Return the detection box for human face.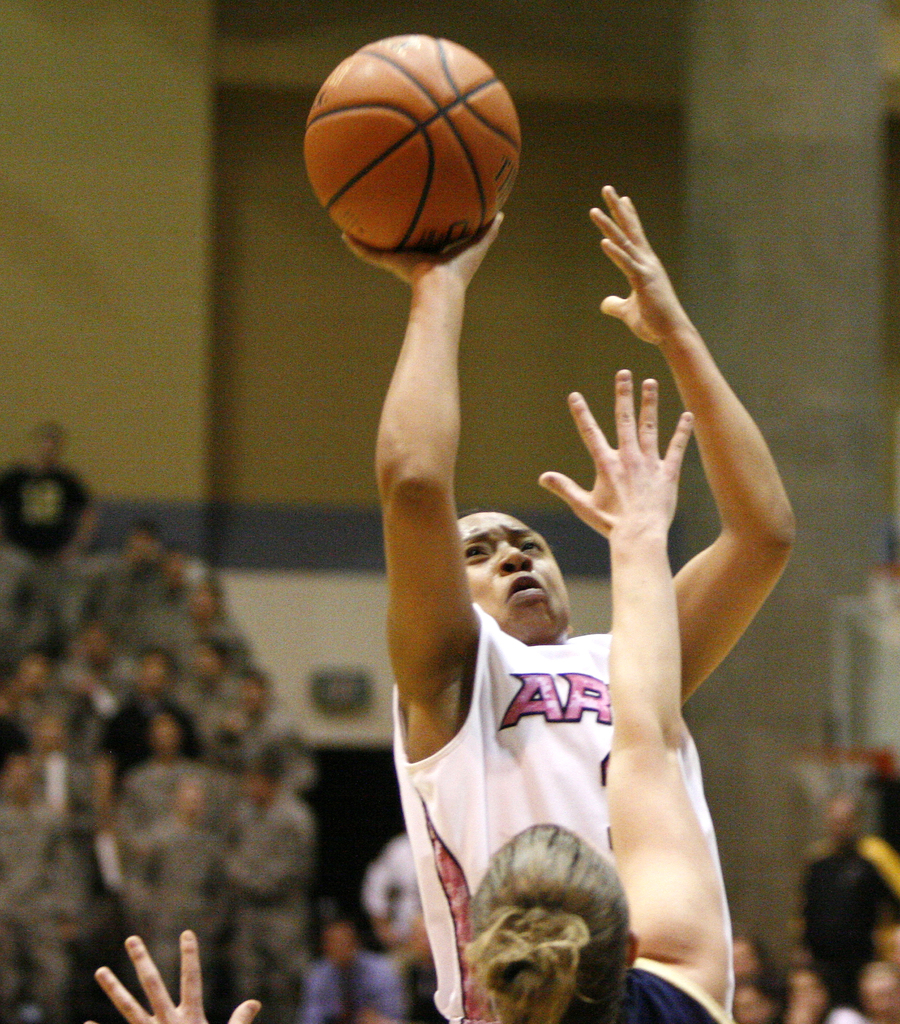
box=[467, 504, 567, 643].
